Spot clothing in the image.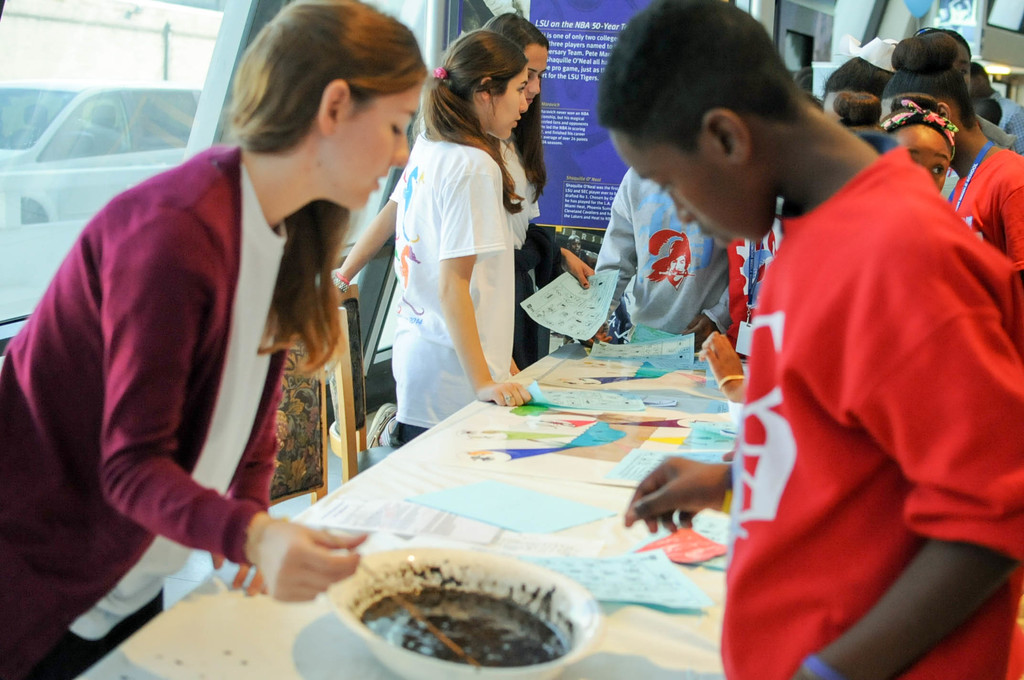
clothing found at 723/142/1023/679.
